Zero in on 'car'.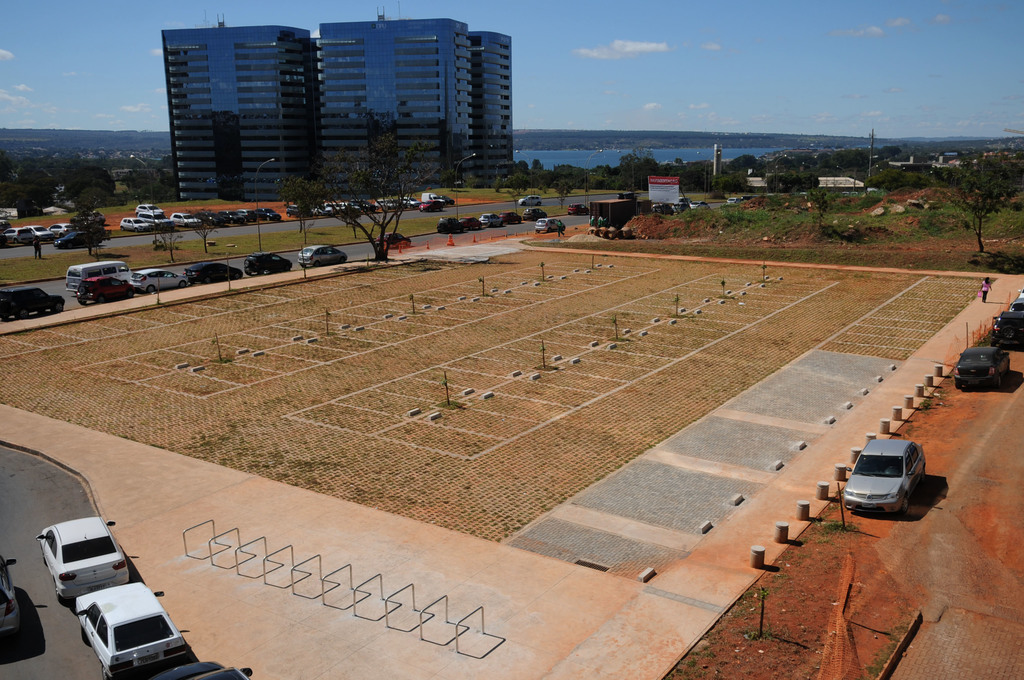
Zeroed in: locate(987, 305, 1023, 349).
